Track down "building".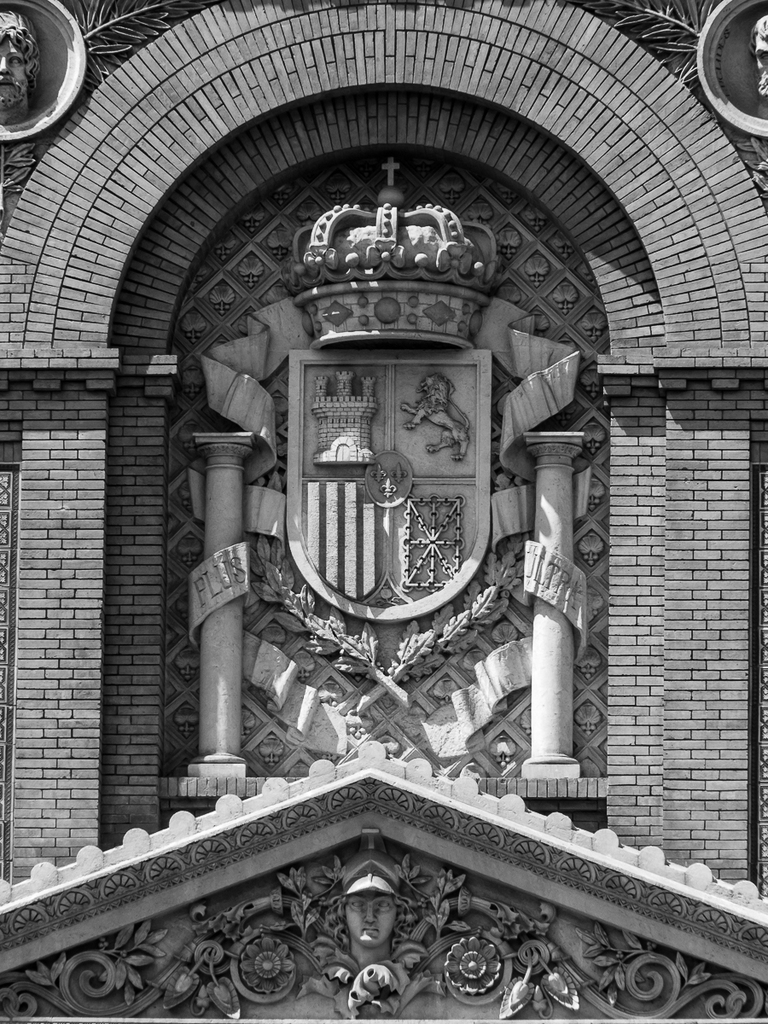
Tracked to rect(1, 0, 767, 1023).
